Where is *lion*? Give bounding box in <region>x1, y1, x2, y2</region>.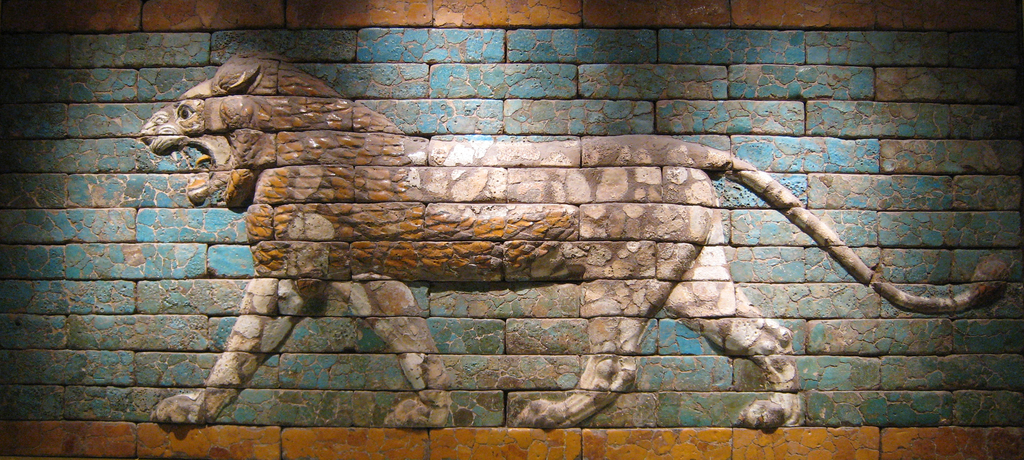
<region>131, 45, 1000, 427</region>.
